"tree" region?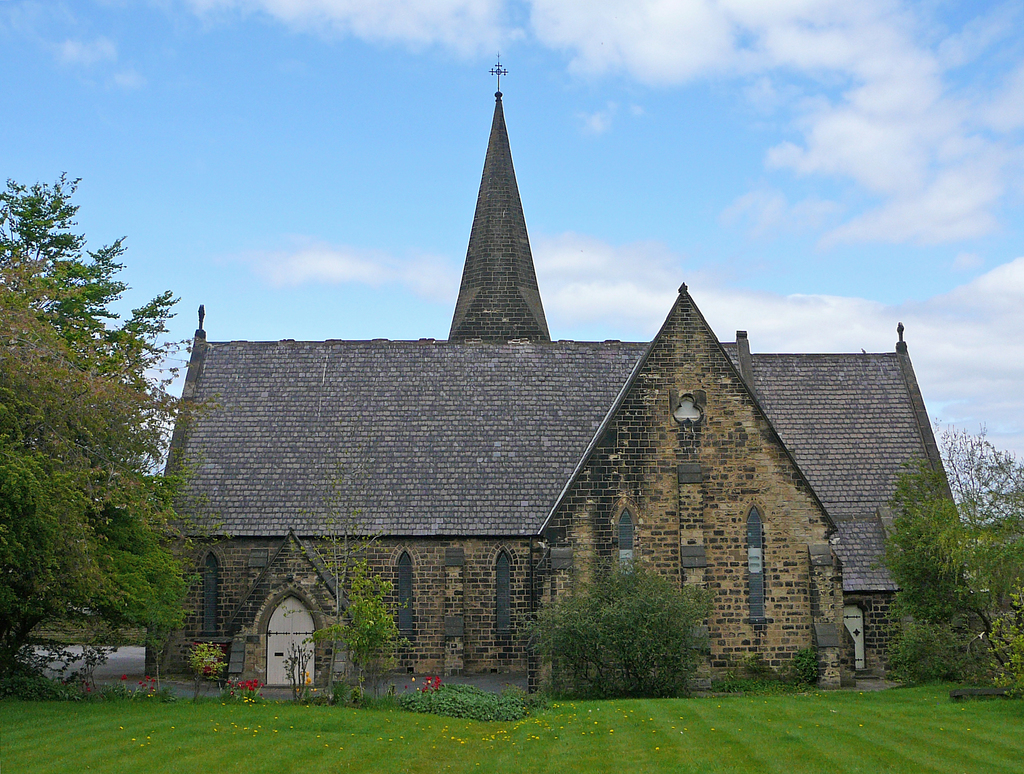
867 408 1023 699
